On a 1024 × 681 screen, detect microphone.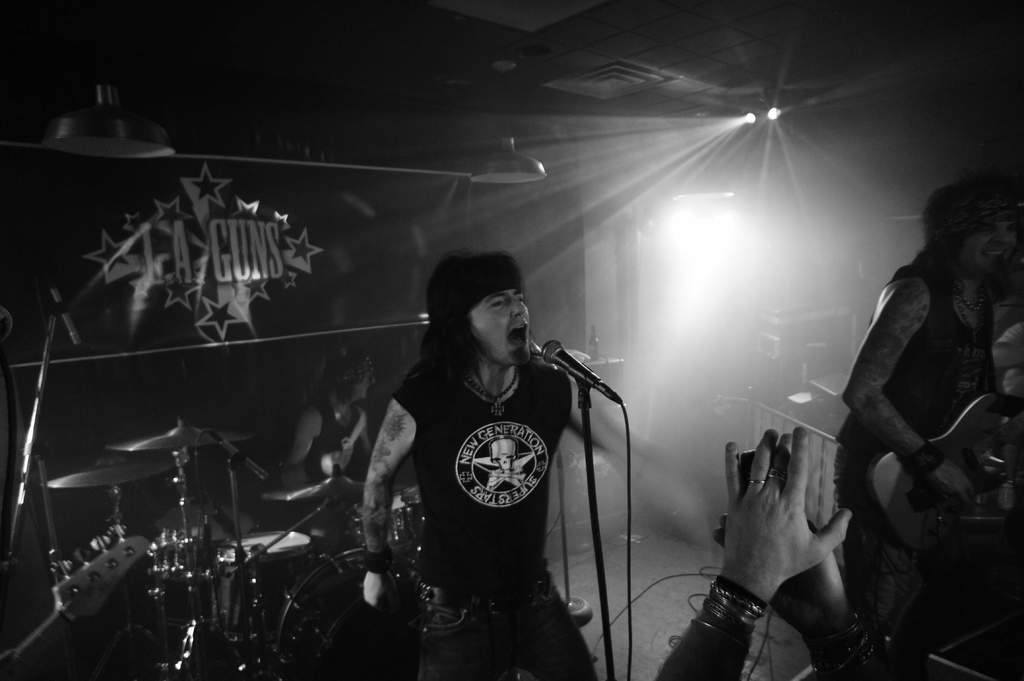
l=525, t=333, r=627, b=412.
